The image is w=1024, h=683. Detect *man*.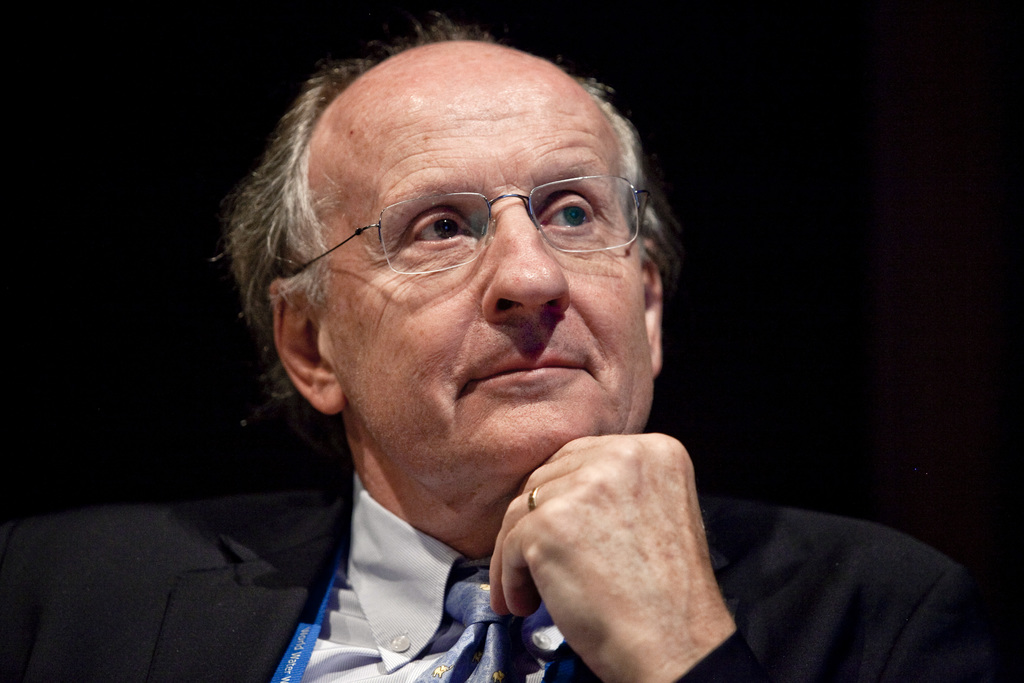
Detection: 0, 5, 1001, 682.
